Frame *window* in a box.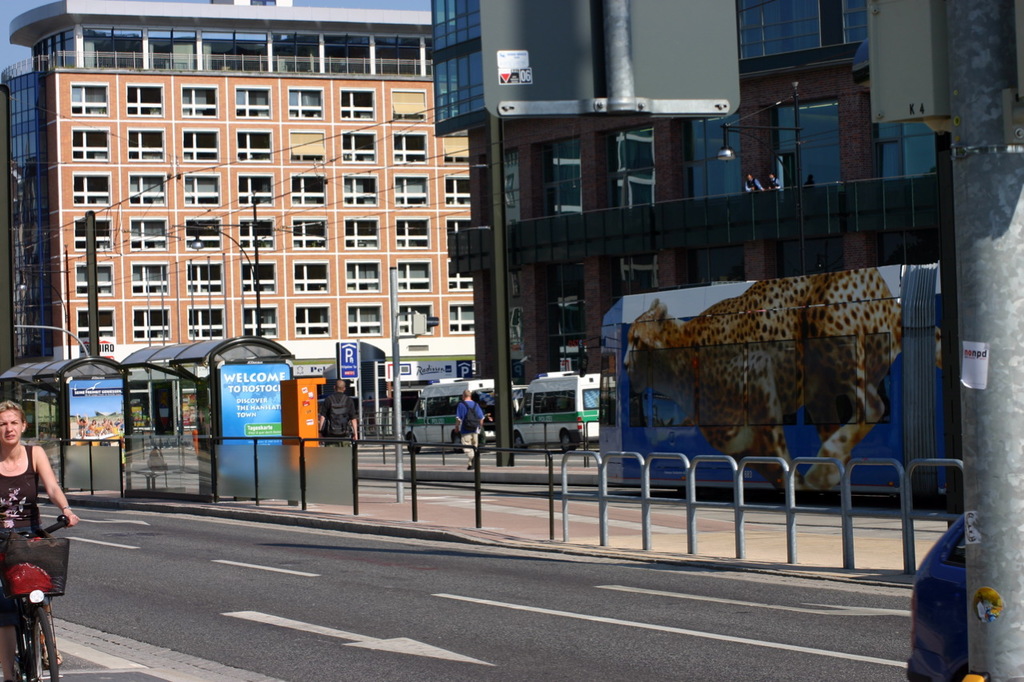
box(184, 301, 230, 341).
